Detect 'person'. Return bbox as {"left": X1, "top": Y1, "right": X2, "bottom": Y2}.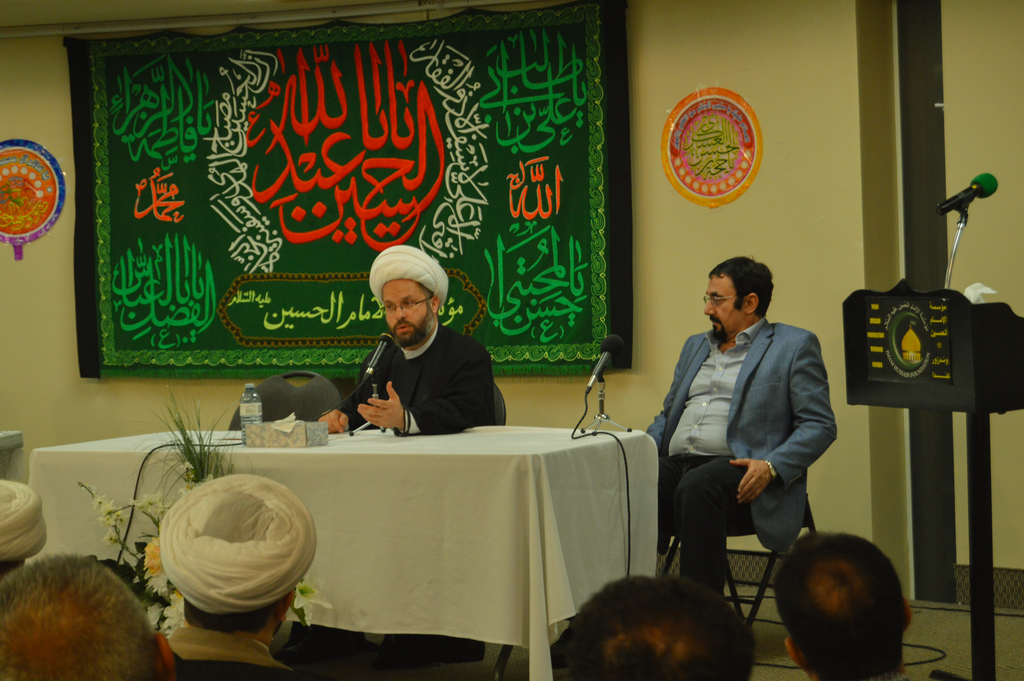
{"left": 319, "top": 254, "right": 499, "bottom": 434}.
